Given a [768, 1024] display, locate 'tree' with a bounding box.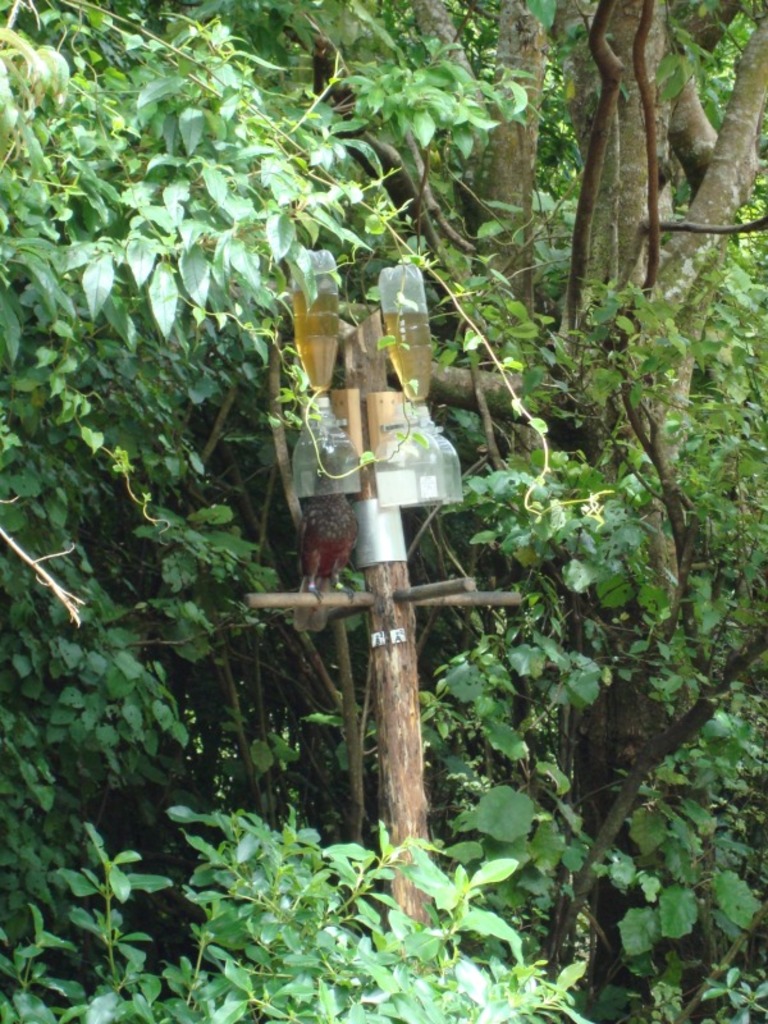
Located: region(0, 0, 767, 998).
